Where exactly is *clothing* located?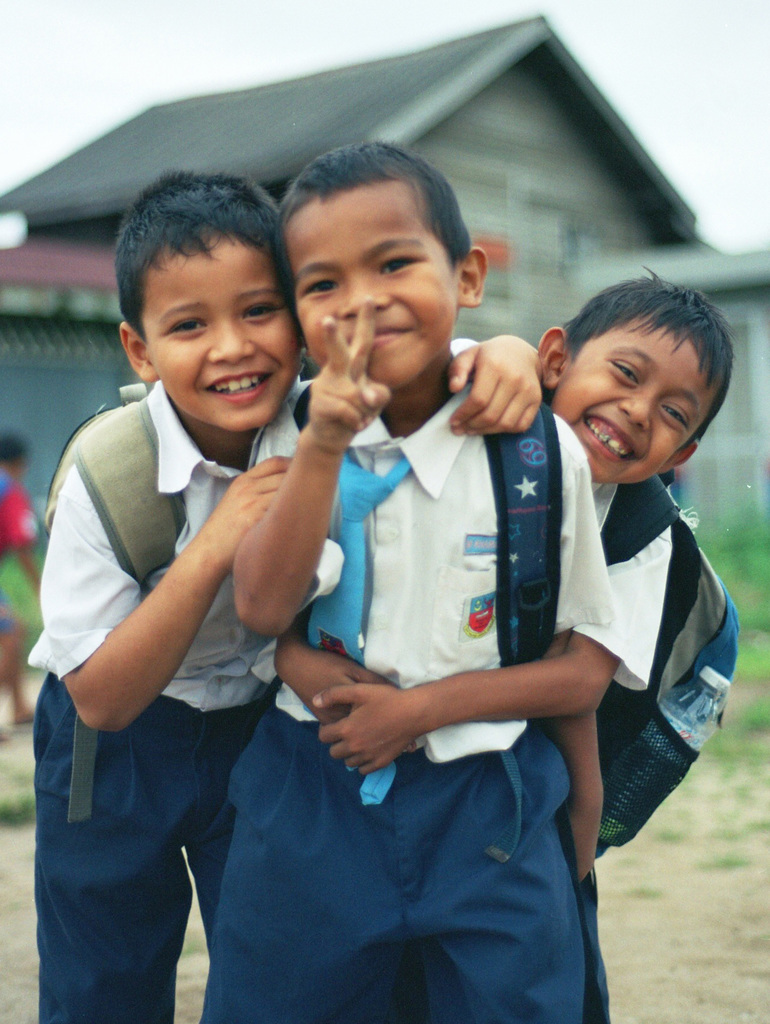
Its bounding box is {"left": 28, "top": 372, "right": 324, "bottom": 1023}.
